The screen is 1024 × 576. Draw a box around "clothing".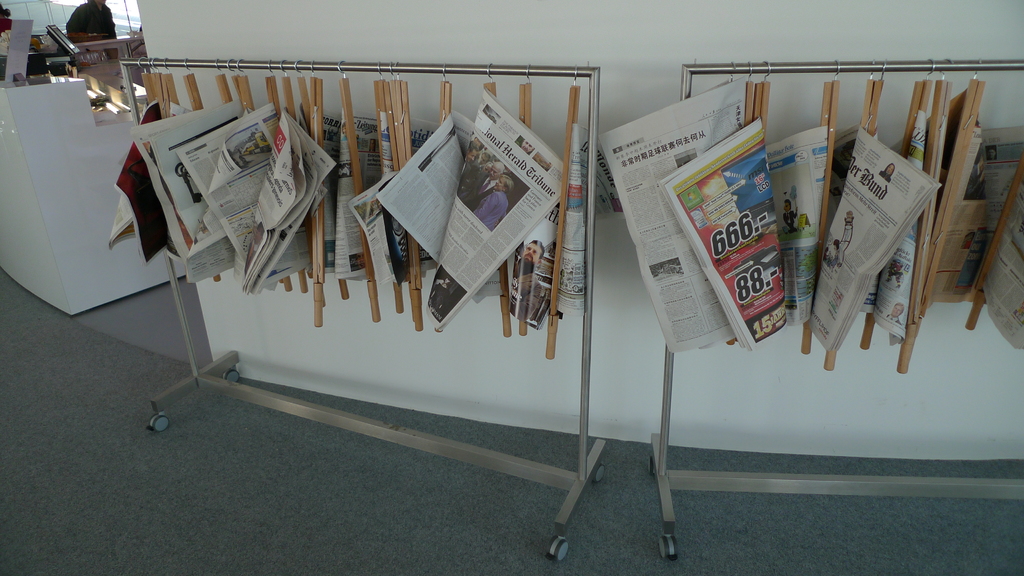
783 206 799 235.
